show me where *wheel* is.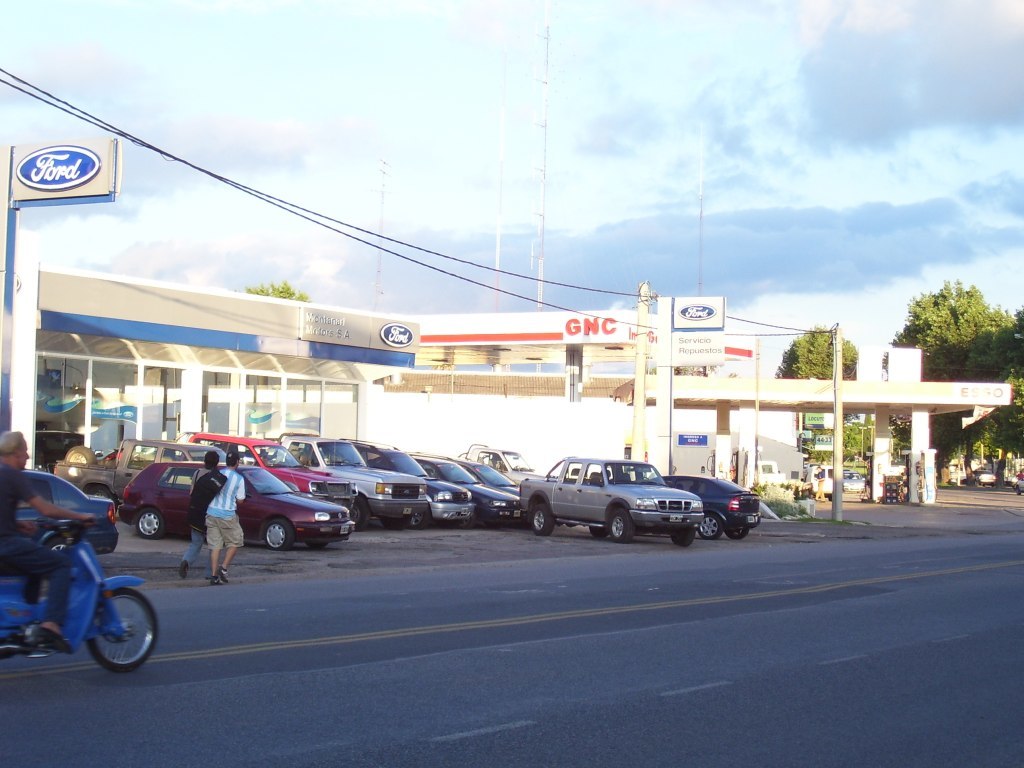
*wheel* is at detection(529, 503, 553, 534).
